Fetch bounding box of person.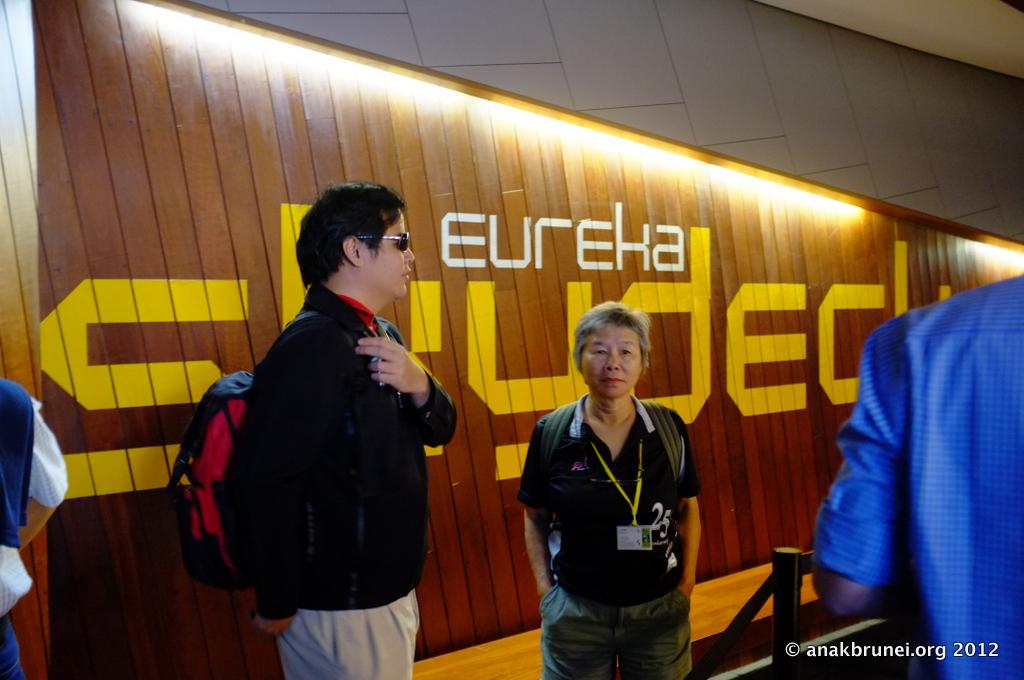
Bbox: 217,178,463,679.
